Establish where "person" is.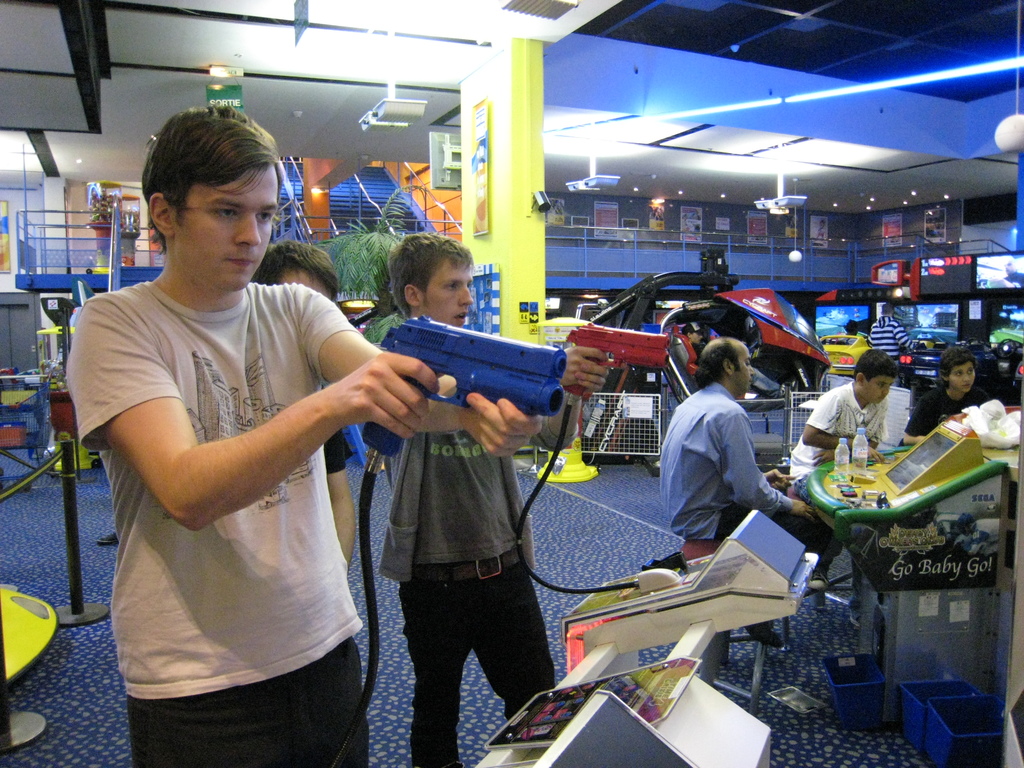
Established at x1=75 y1=109 x2=538 y2=765.
